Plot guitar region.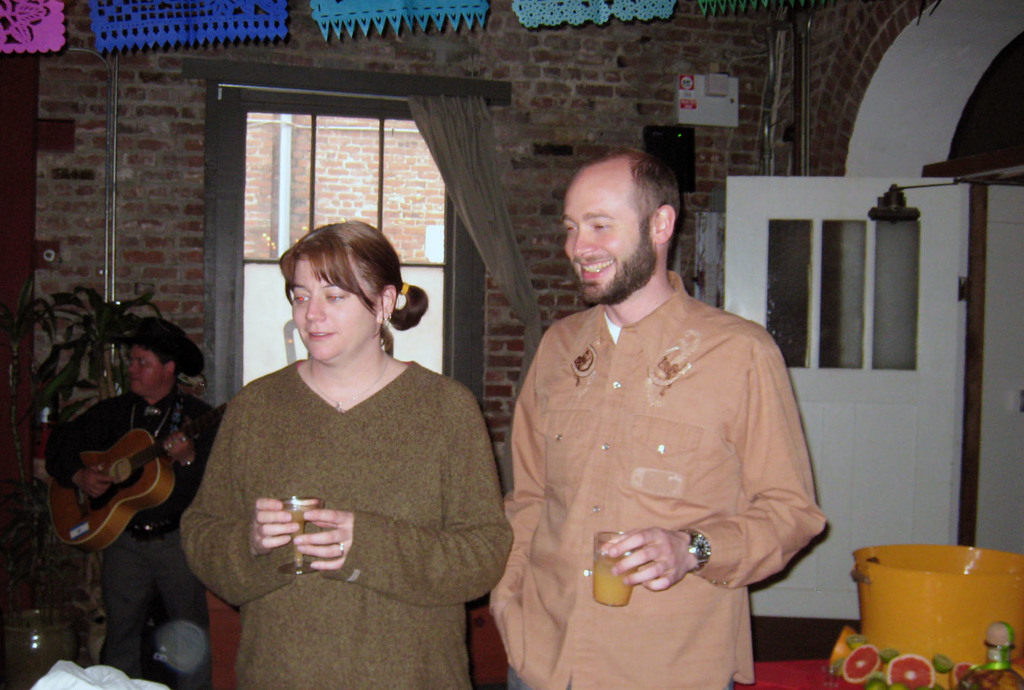
Plotted at bbox=[40, 392, 234, 557].
